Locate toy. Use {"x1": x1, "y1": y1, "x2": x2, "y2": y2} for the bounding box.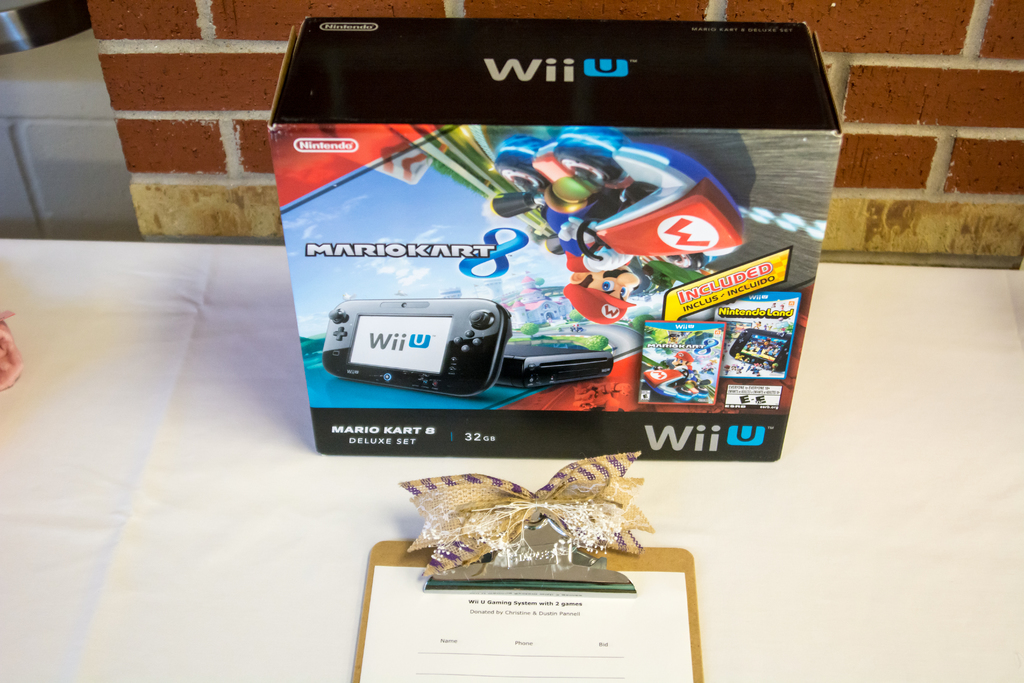
{"x1": 493, "y1": 125, "x2": 744, "y2": 323}.
